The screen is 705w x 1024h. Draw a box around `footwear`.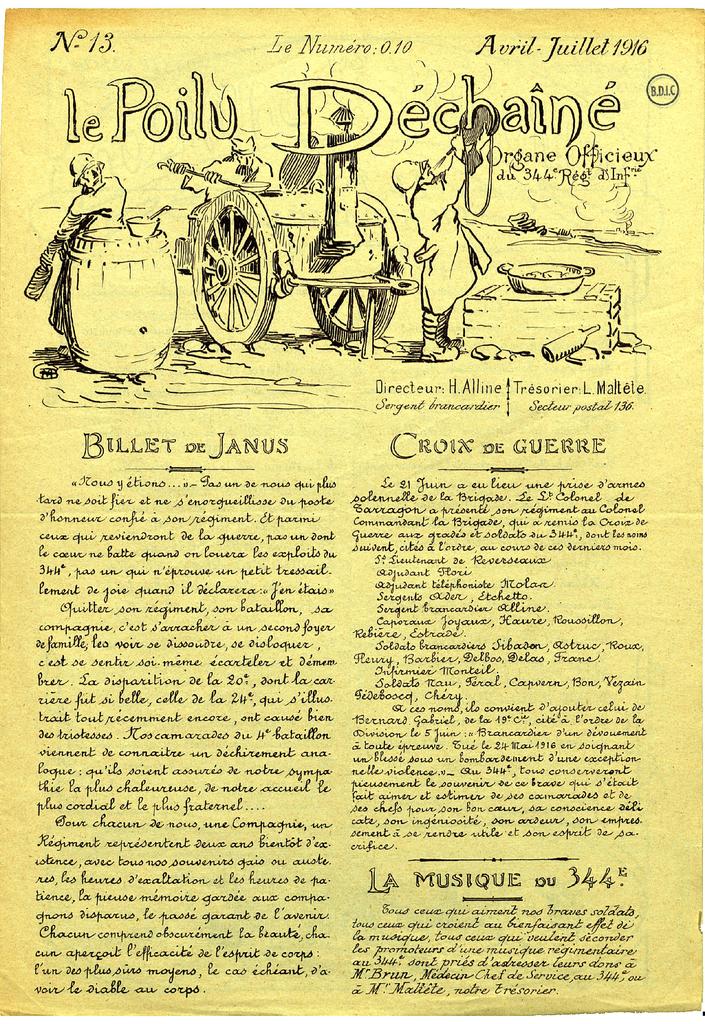
crop(420, 340, 457, 363).
